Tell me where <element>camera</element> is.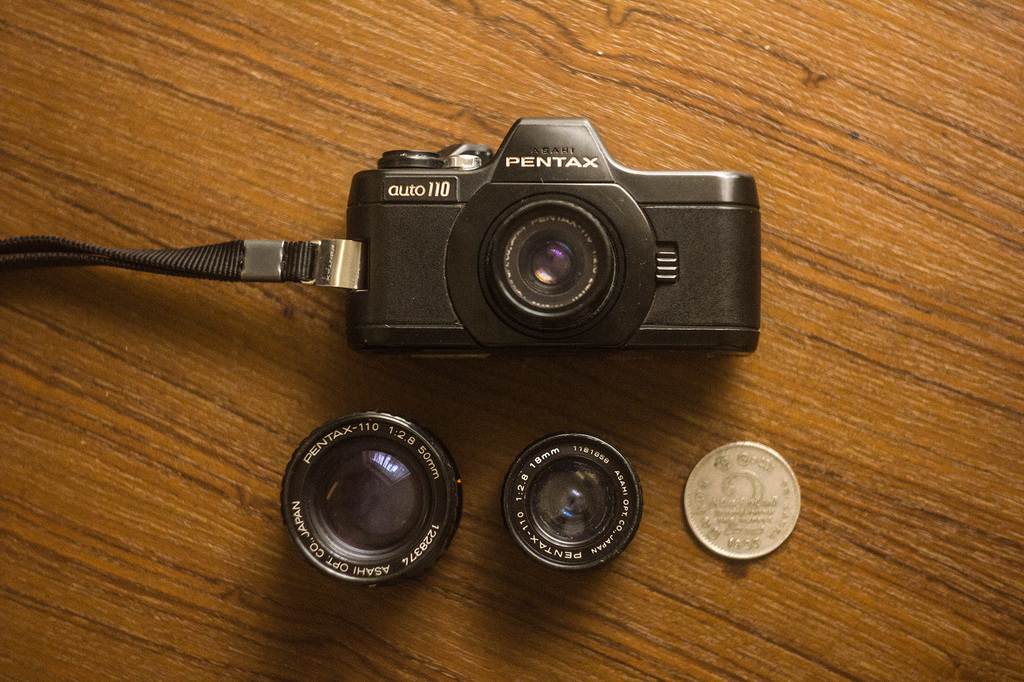
<element>camera</element> is at crop(500, 435, 639, 571).
